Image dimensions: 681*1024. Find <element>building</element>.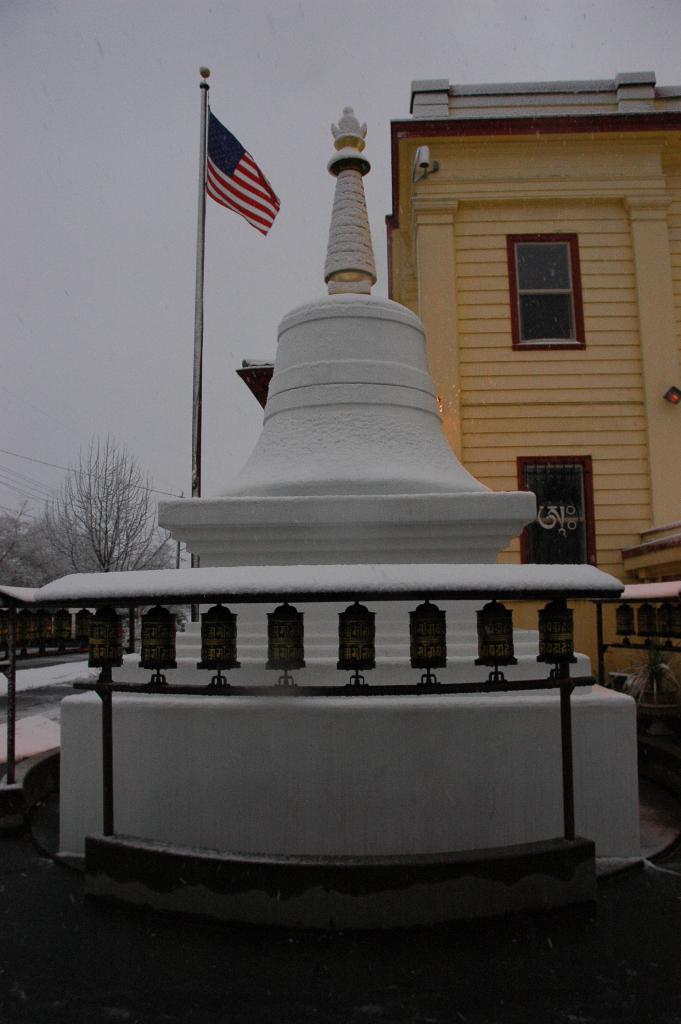
387,70,680,680.
